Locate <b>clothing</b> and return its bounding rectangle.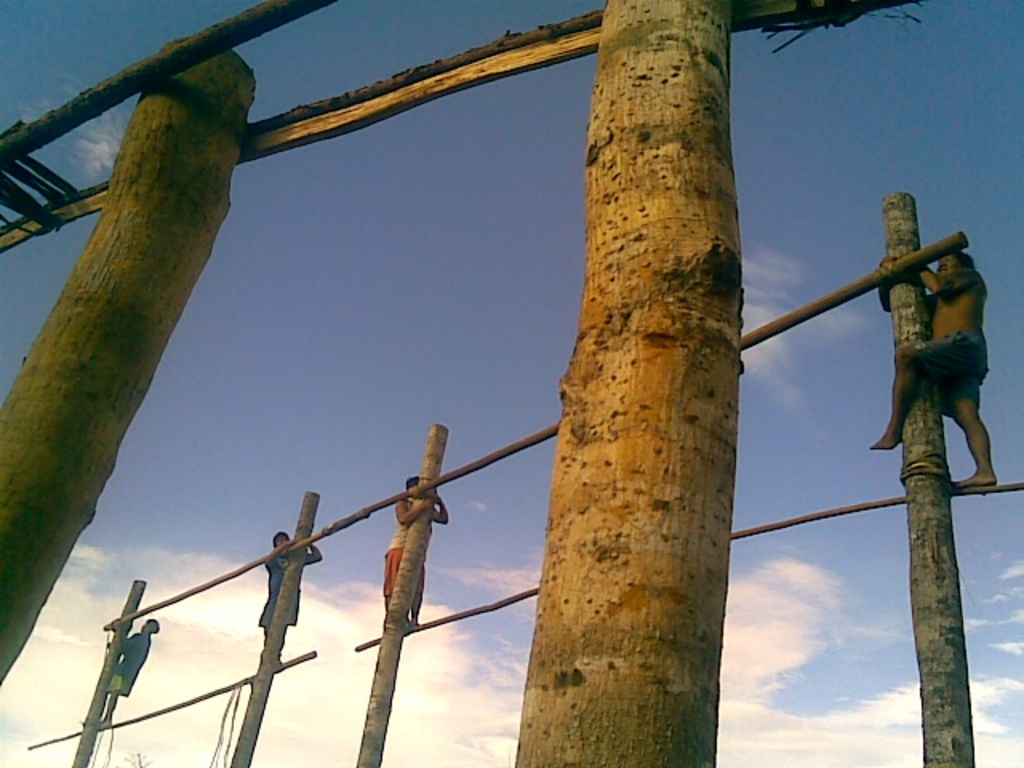
bbox=(104, 634, 149, 699).
